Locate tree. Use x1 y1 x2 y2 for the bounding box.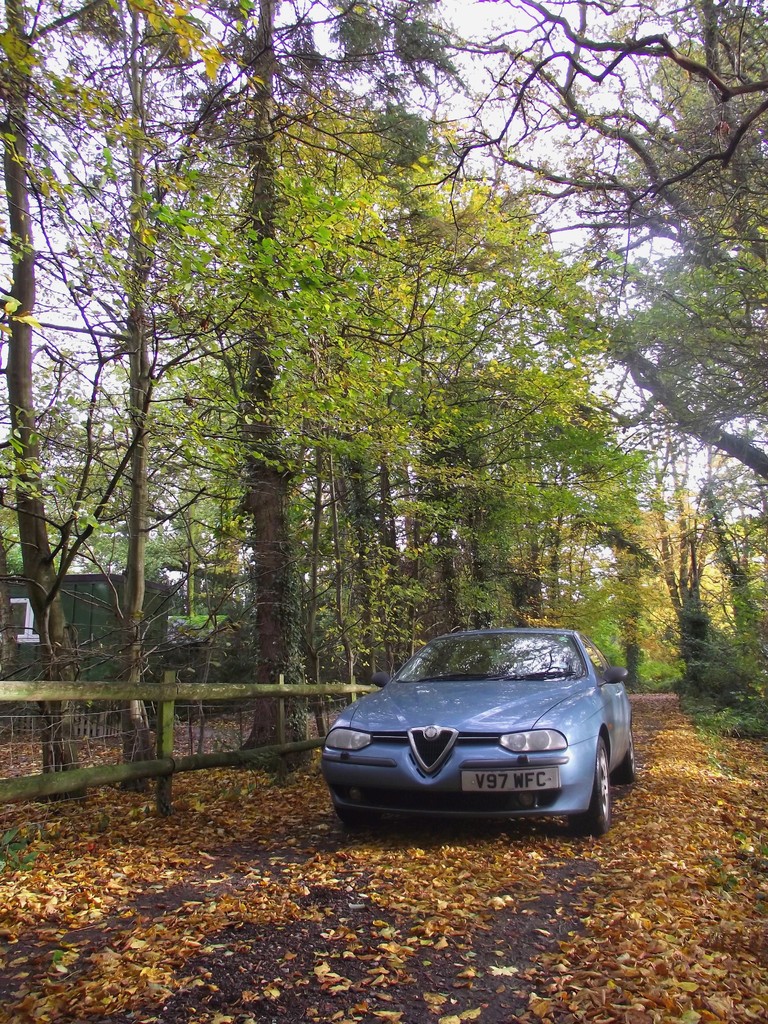
83 0 462 749.
